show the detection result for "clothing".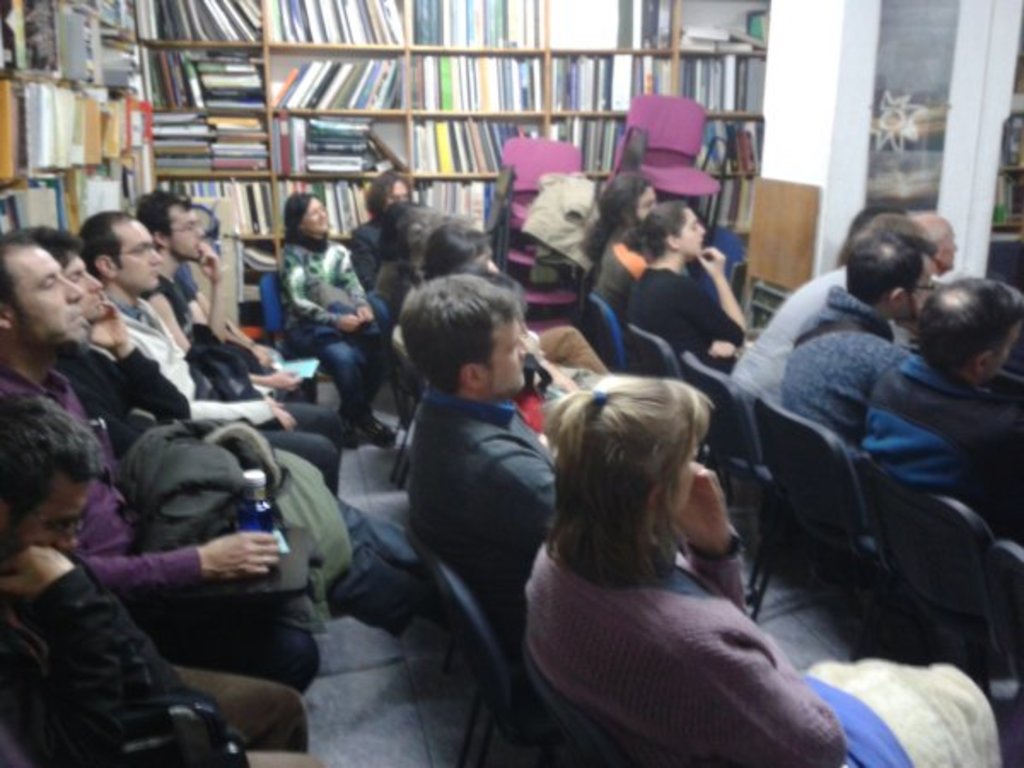
region(852, 343, 1022, 532).
